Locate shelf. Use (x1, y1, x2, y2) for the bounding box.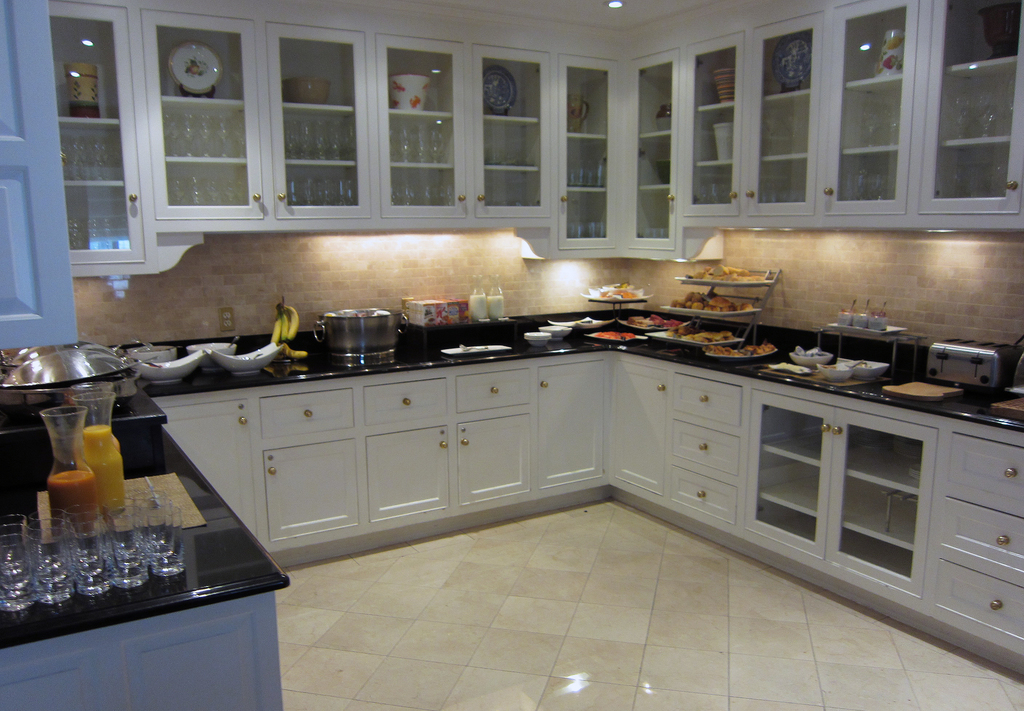
(940, 84, 1011, 170).
